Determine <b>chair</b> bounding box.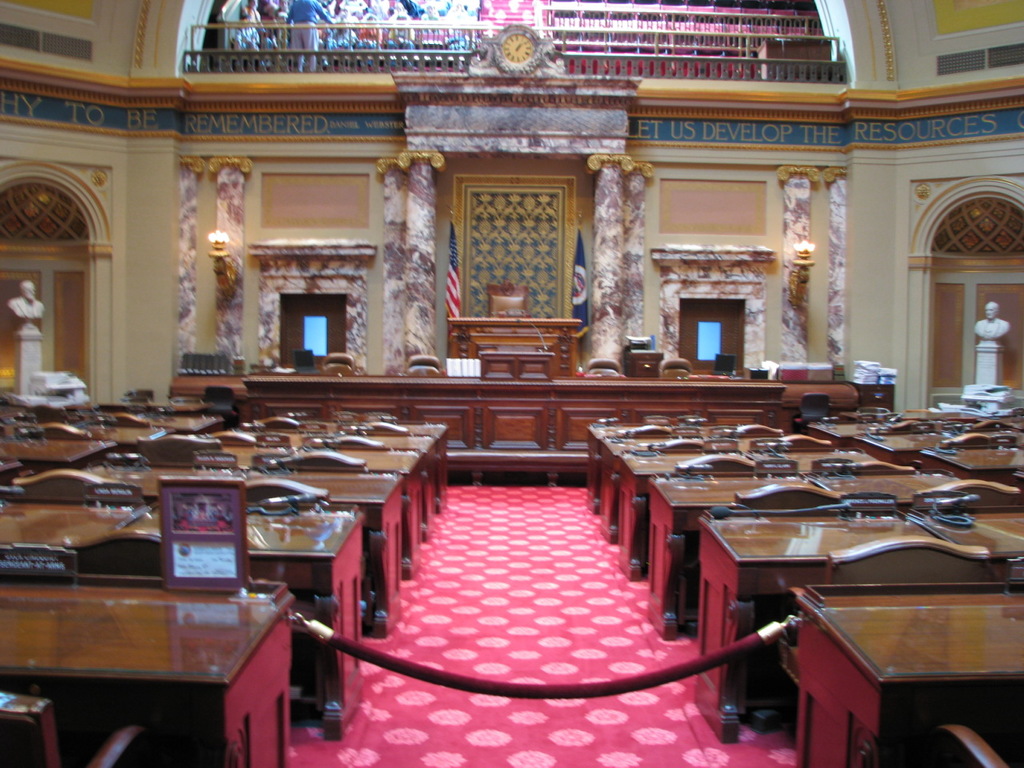
Determined: bbox(324, 352, 356, 378).
